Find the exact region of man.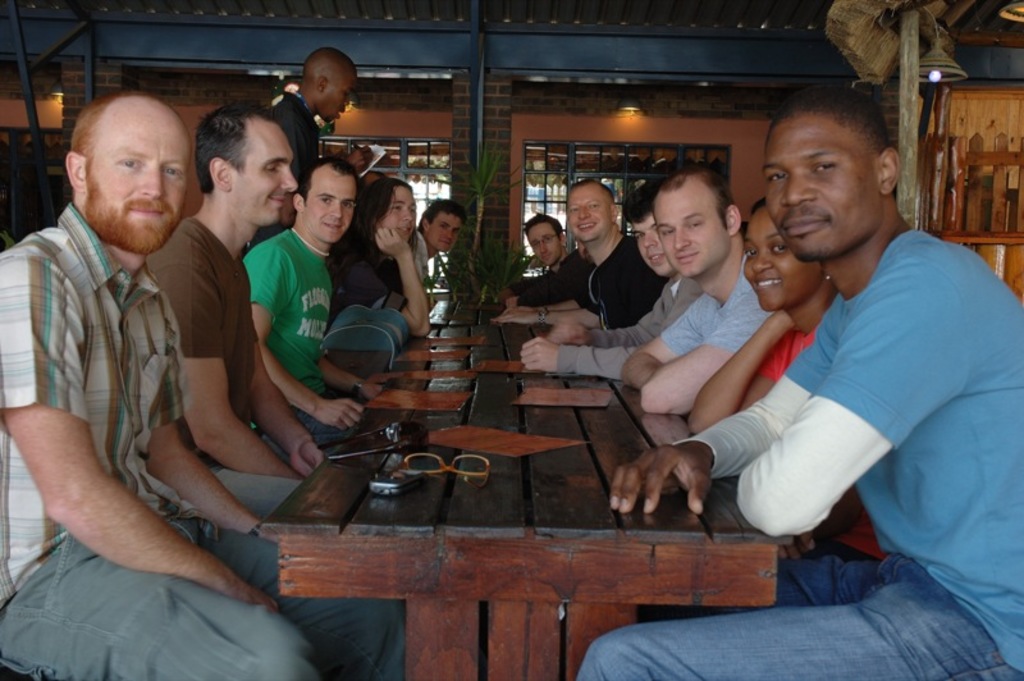
Exact region: (x1=140, y1=93, x2=332, y2=536).
